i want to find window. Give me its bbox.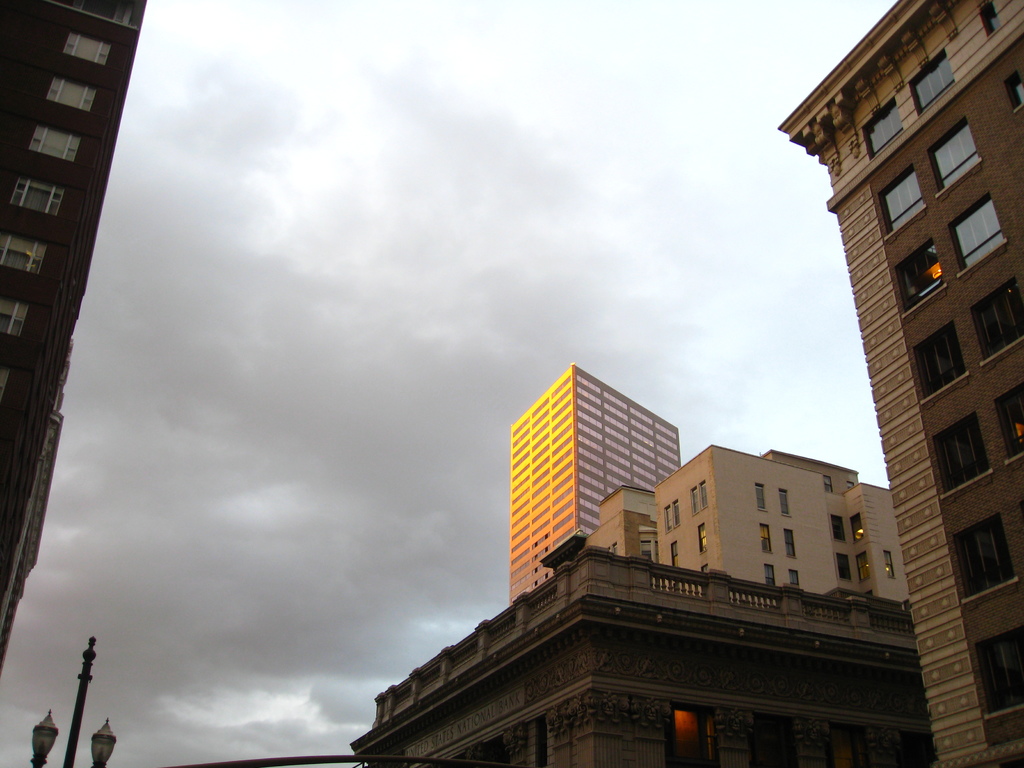
892, 234, 945, 314.
